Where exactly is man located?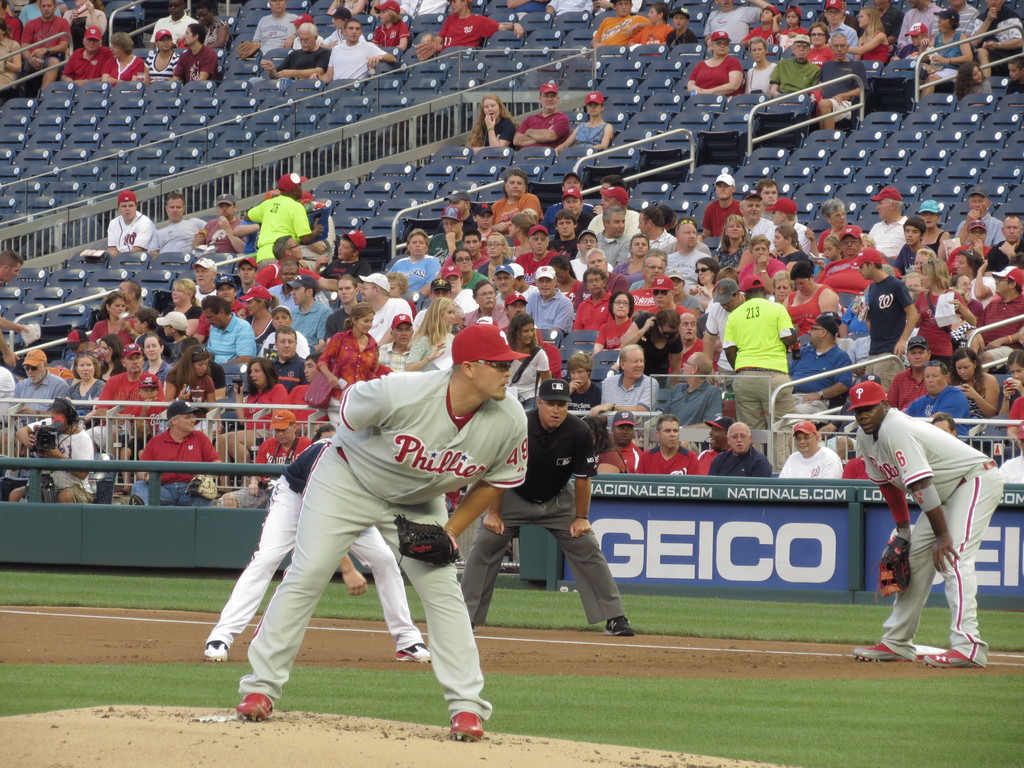
Its bounding box is 569/266/615/343.
